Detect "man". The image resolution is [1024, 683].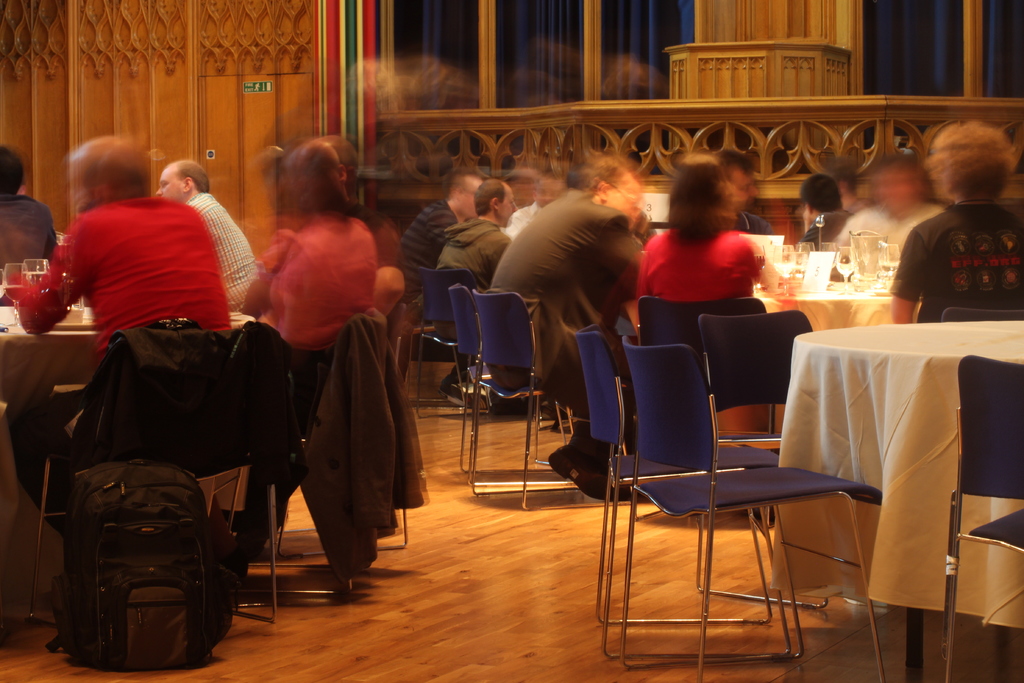
890, 115, 1023, 340.
